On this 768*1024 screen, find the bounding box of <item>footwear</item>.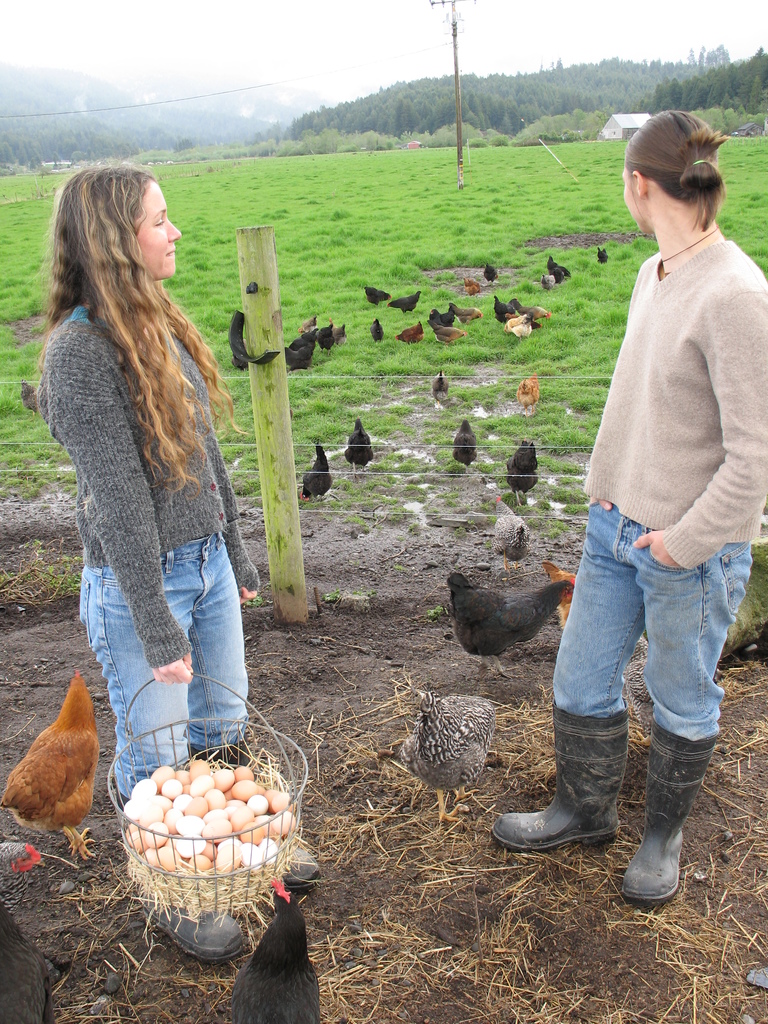
Bounding box: region(484, 705, 630, 847).
